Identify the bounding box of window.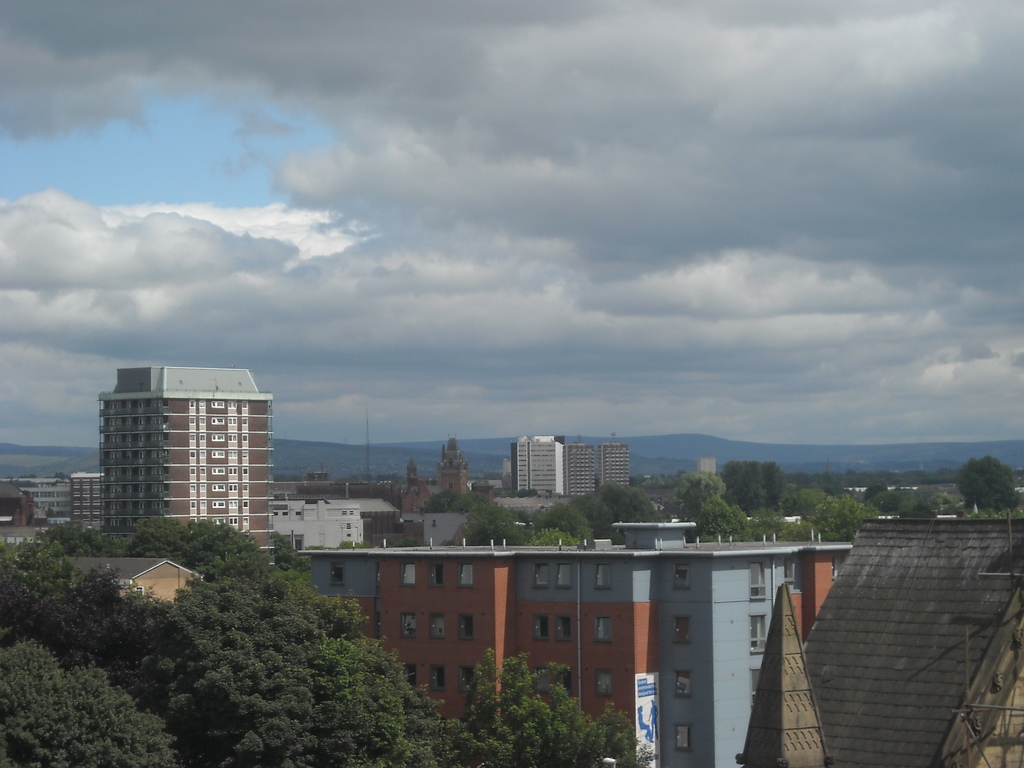
{"left": 673, "top": 669, "right": 697, "bottom": 701}.
